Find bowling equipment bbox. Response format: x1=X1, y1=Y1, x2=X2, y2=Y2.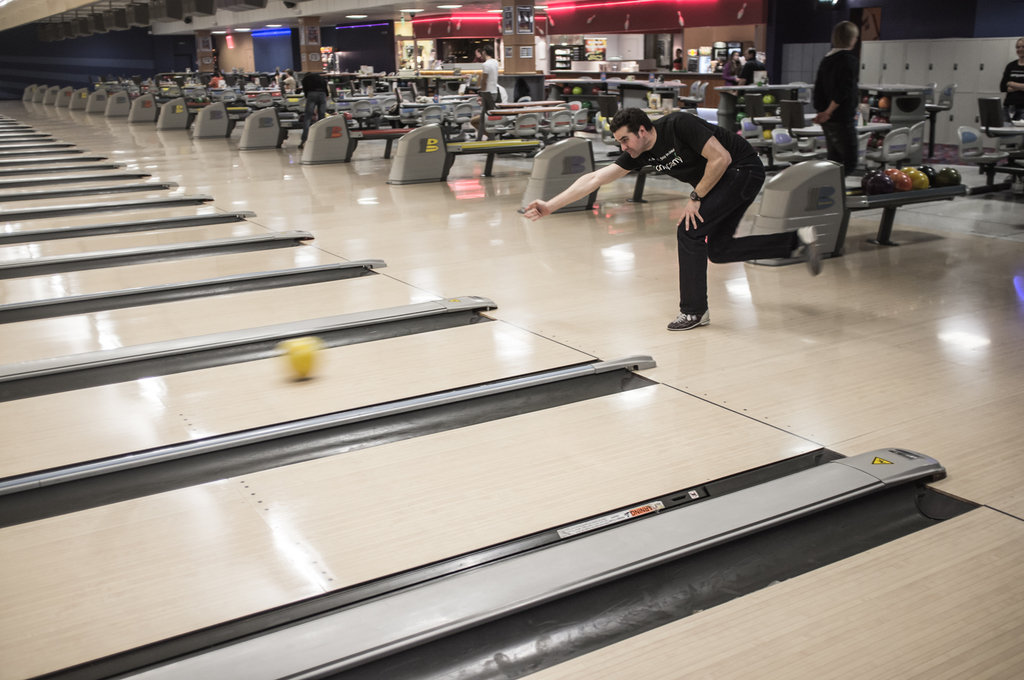
x1=195, y1=95, x2=245, y2=132.
